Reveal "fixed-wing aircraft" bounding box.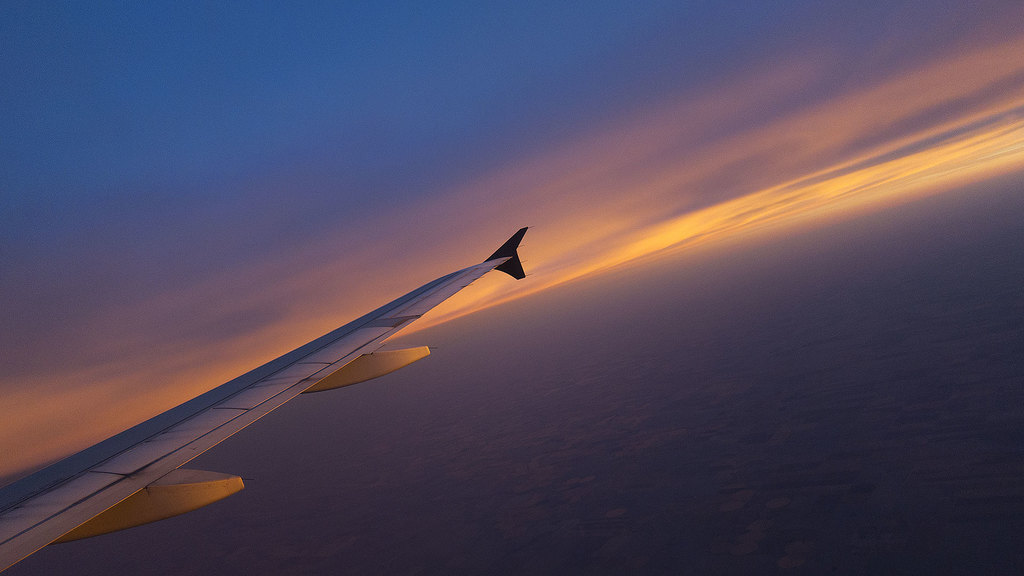
Revealed: BBox(0, 228, 527, 575).
